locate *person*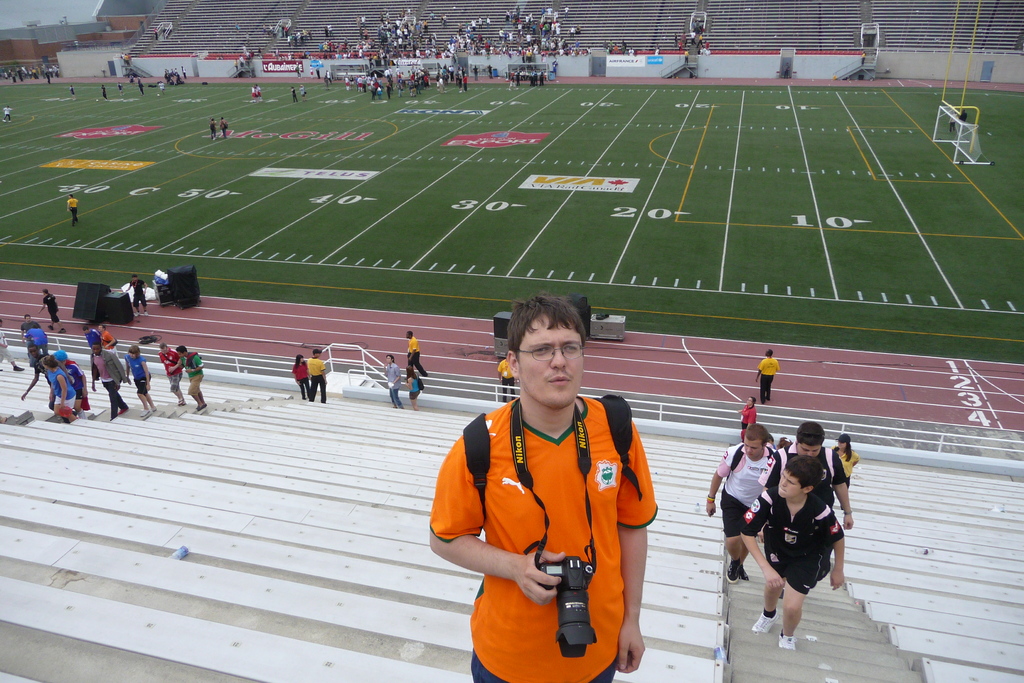
[248, 83, 264, 103]
